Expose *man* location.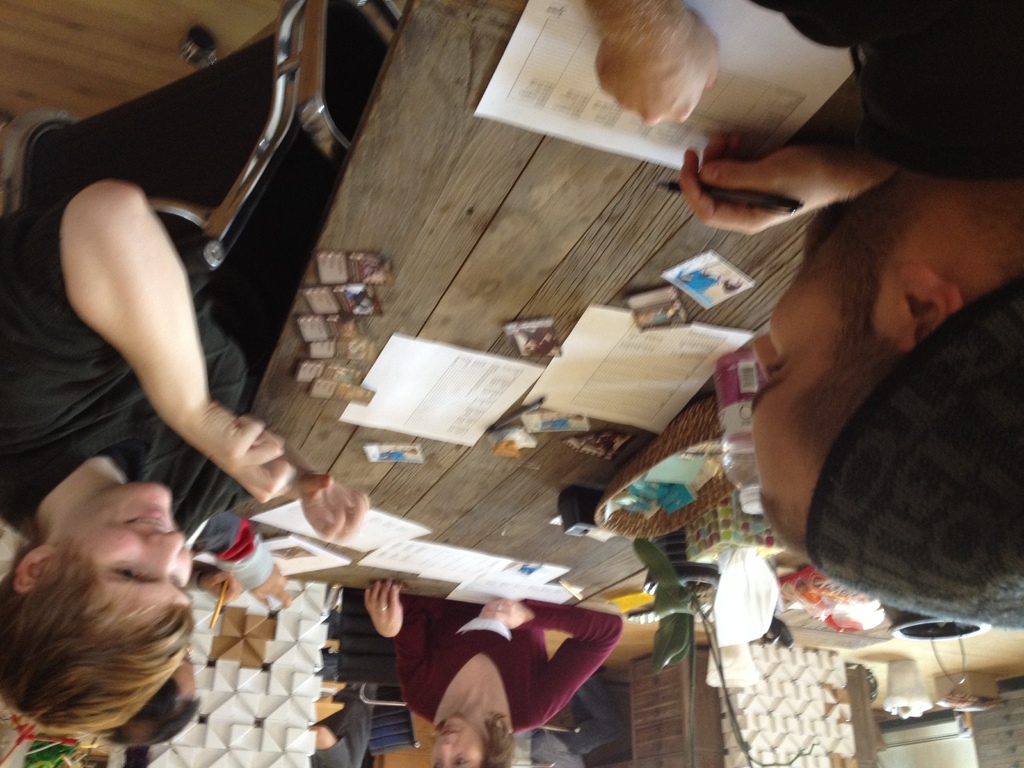
Exposed at 0, 40, 371, 741.
